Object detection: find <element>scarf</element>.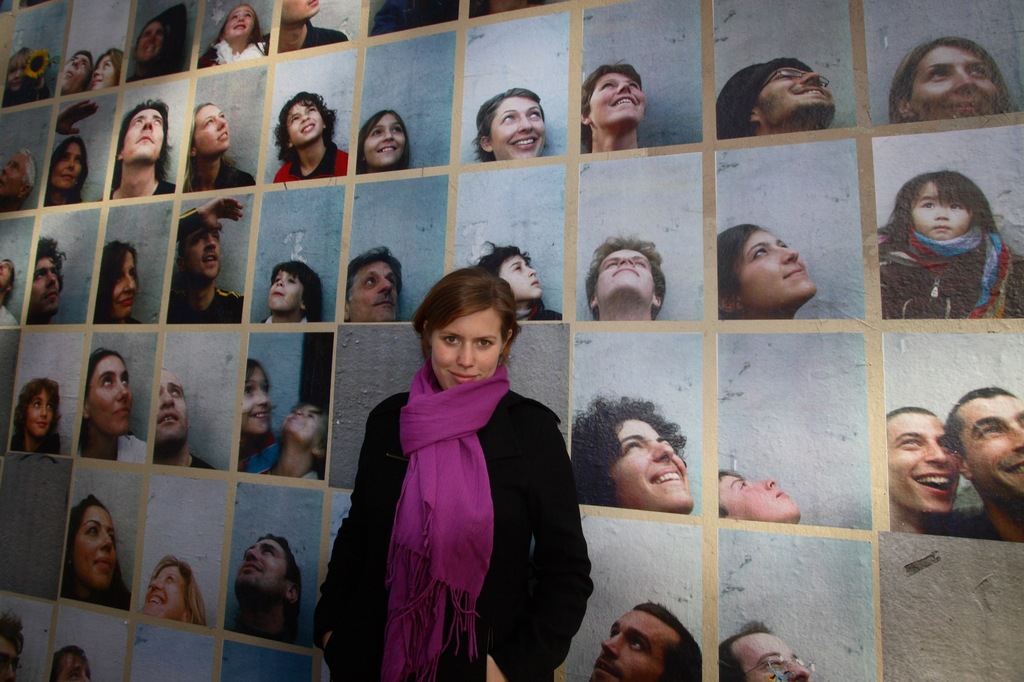
pyautogui.locateOnScreen(895, 227, 1019, 321).
